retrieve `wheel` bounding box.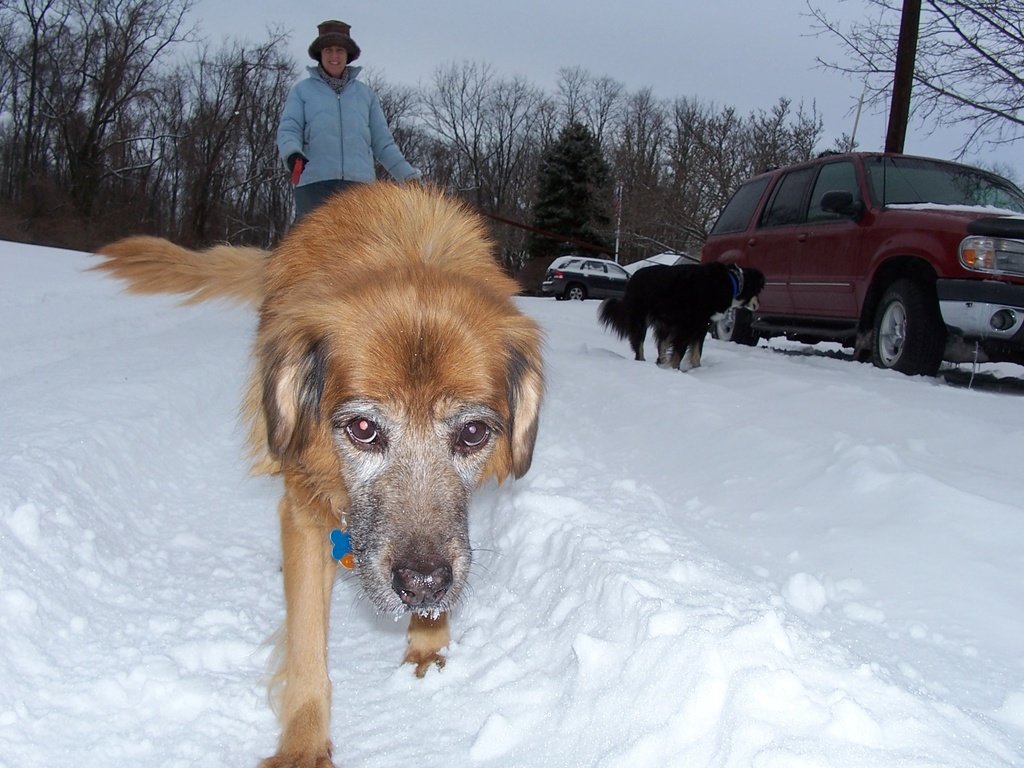
Bounding box: {"x1": 873, "y1": 266, "x2": 958, "y2": 366}.
